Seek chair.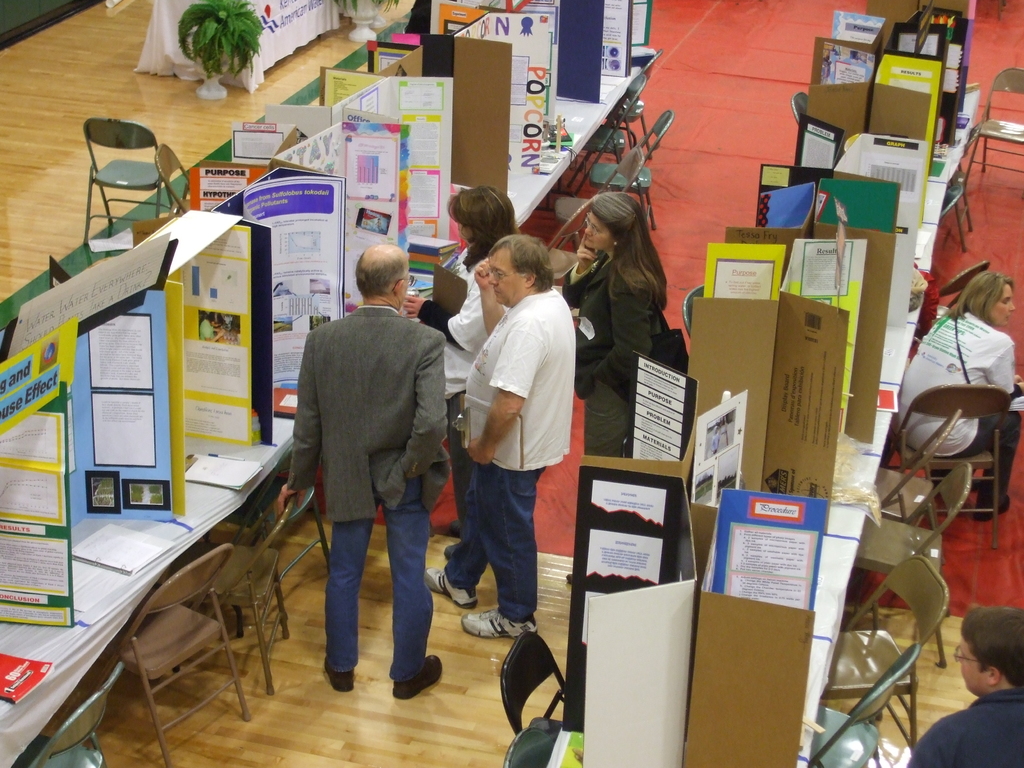
{"left": 846, "top": 463, "right": 969, "bottom": 665}.
